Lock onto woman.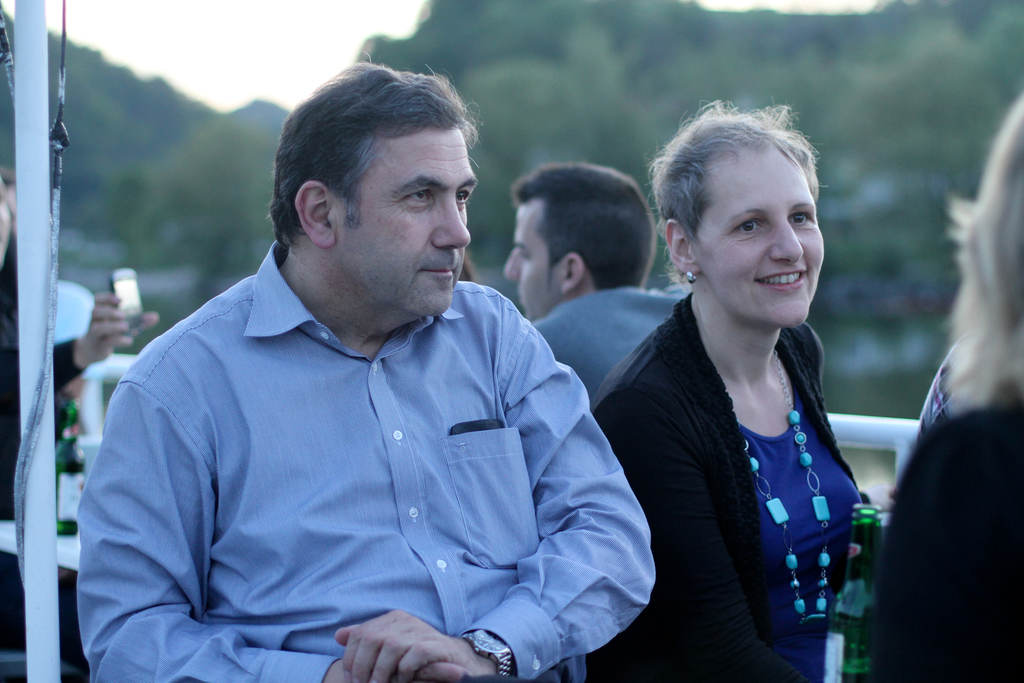
Locked: box=[862, 82, 1023, 682].
